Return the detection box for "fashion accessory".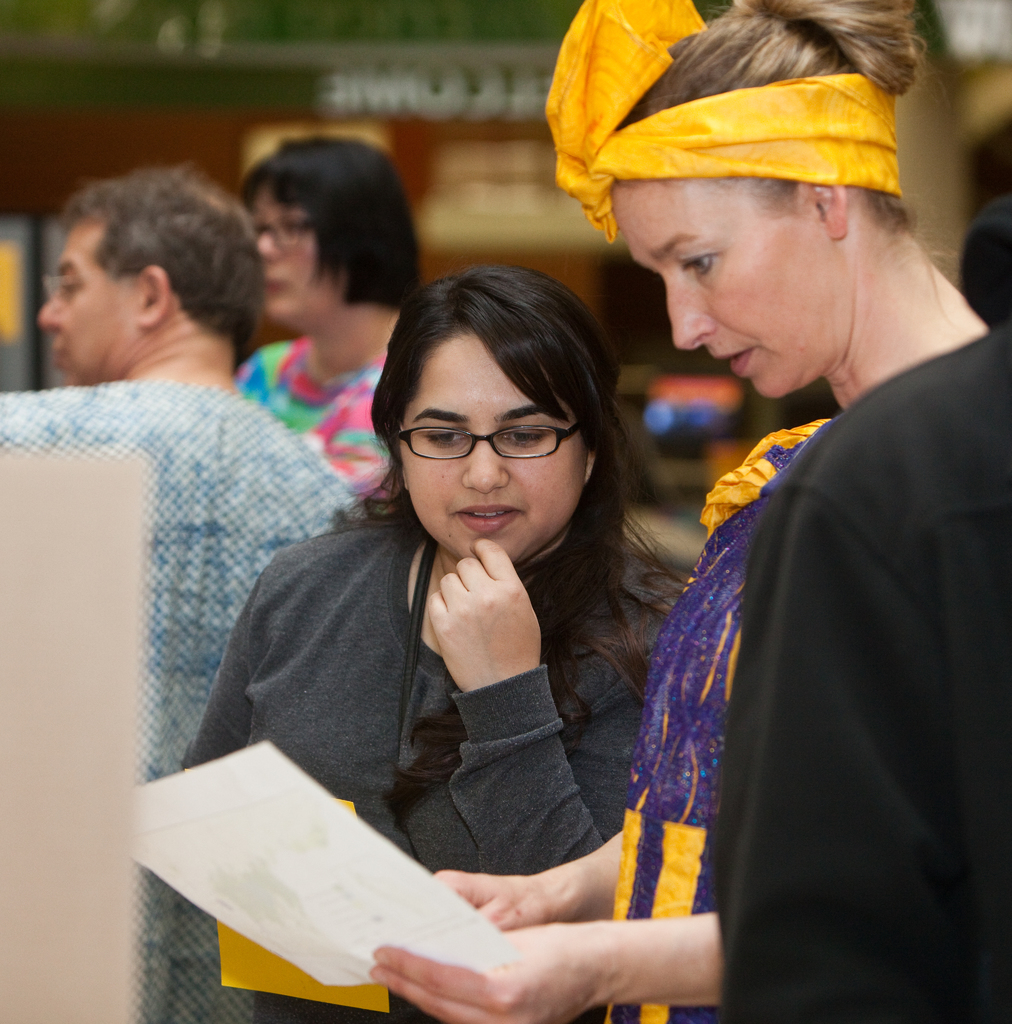
{"left": 544, "top": 0, "right": 902, "bottom": 246}.
